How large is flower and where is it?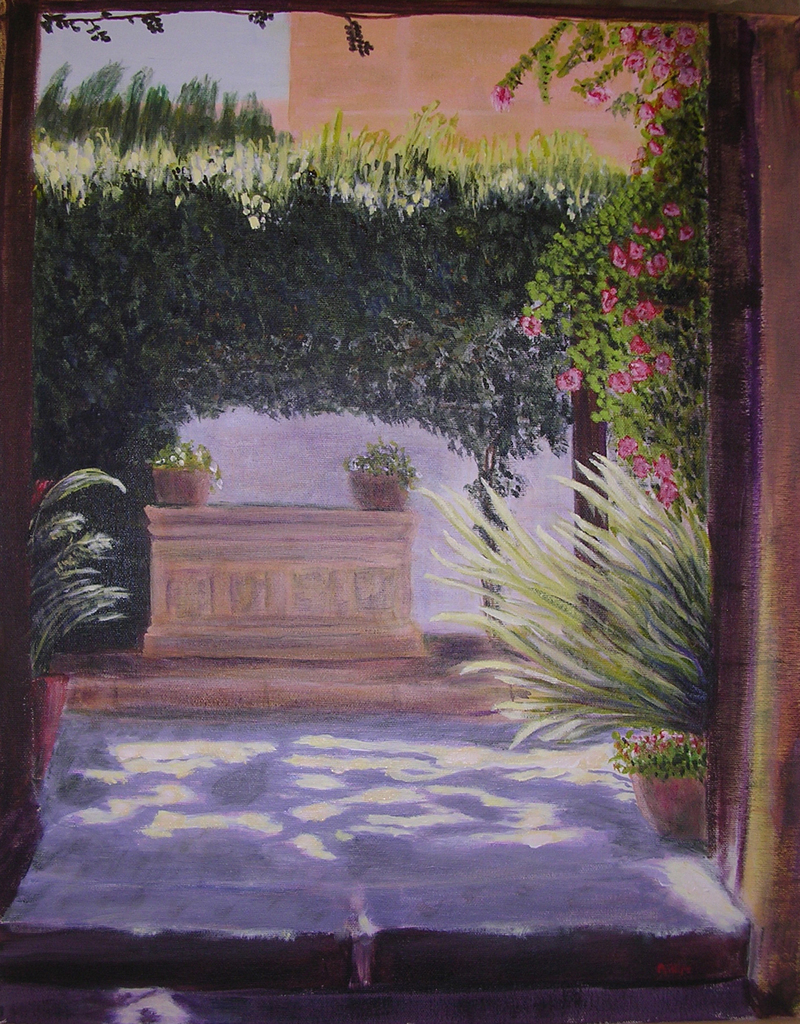
Bounding box: [660,475,679,508].
